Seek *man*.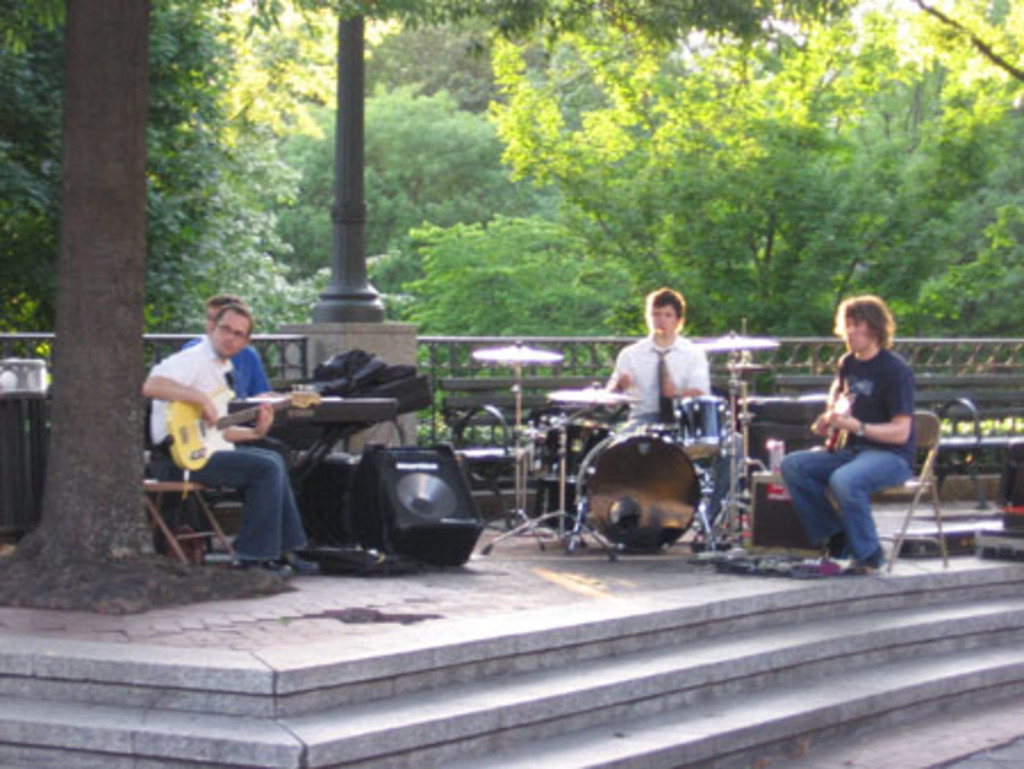
<bbox>778, 300, 919, 582</bbox>.
